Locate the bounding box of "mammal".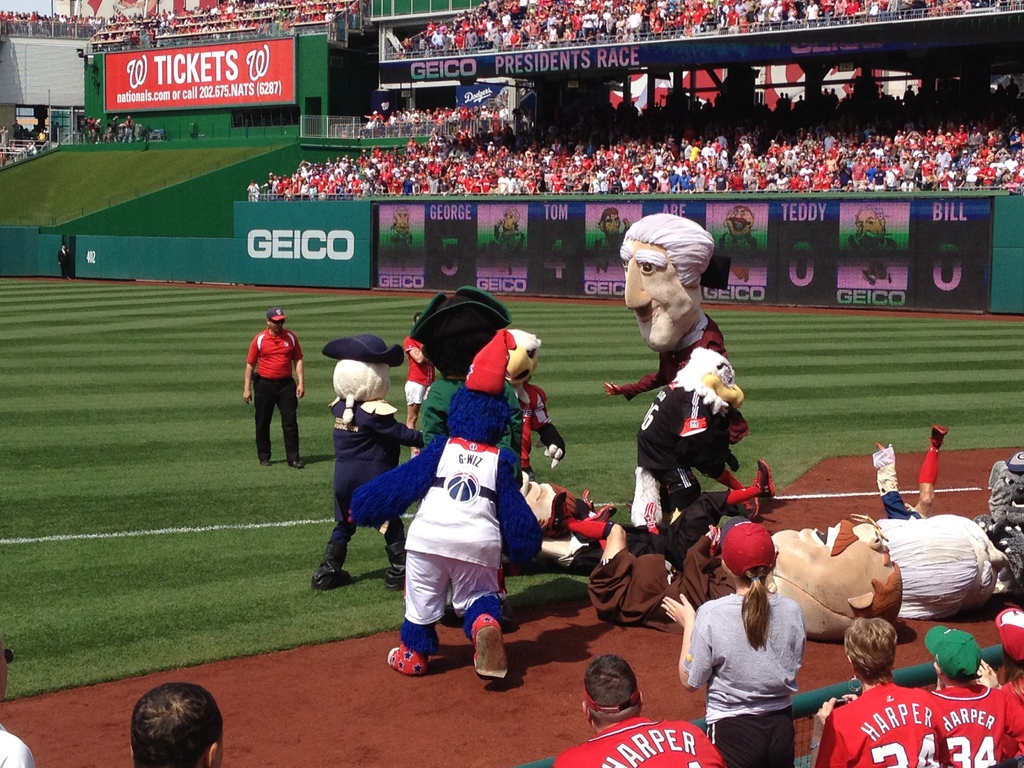
Bounding box: <box>719,202,759,278</box>.
